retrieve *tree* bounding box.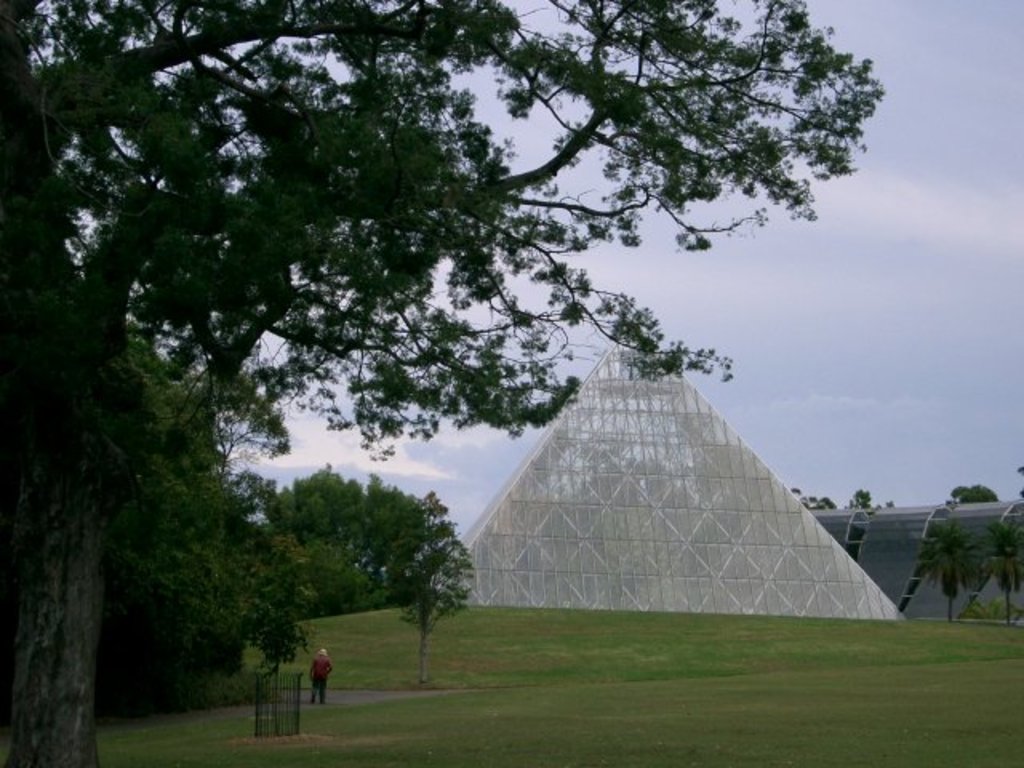
Bounding box: [912, 515, 971, 621].
